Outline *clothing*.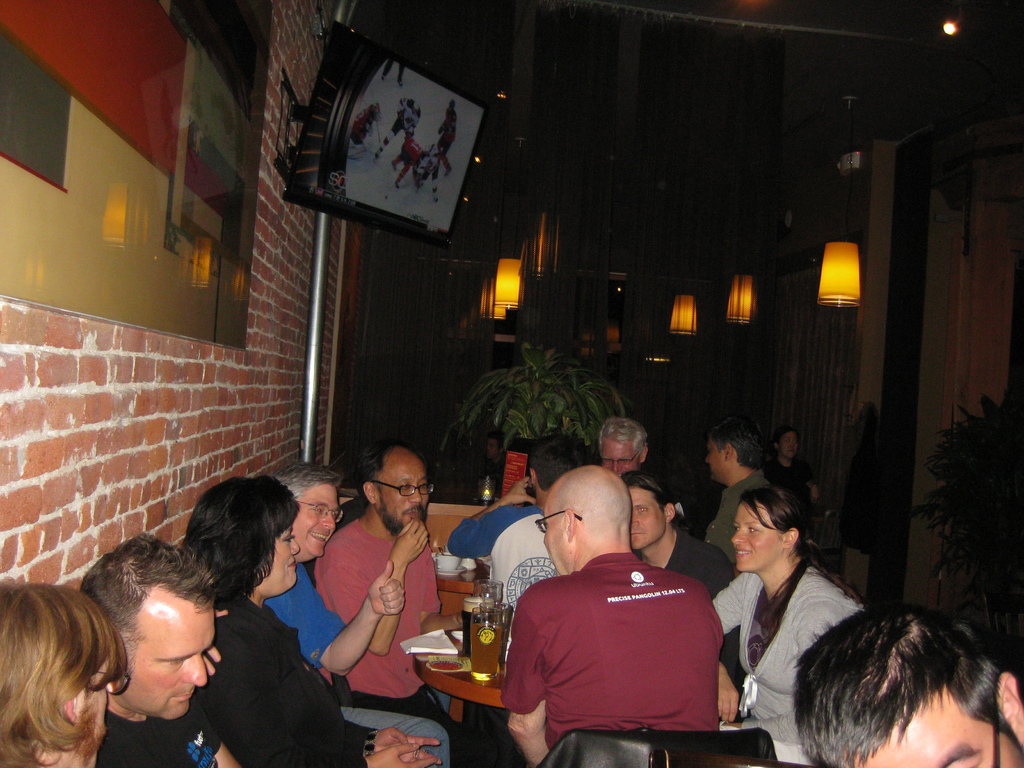
Outline: bbox=(378, 55, 409, 84).
